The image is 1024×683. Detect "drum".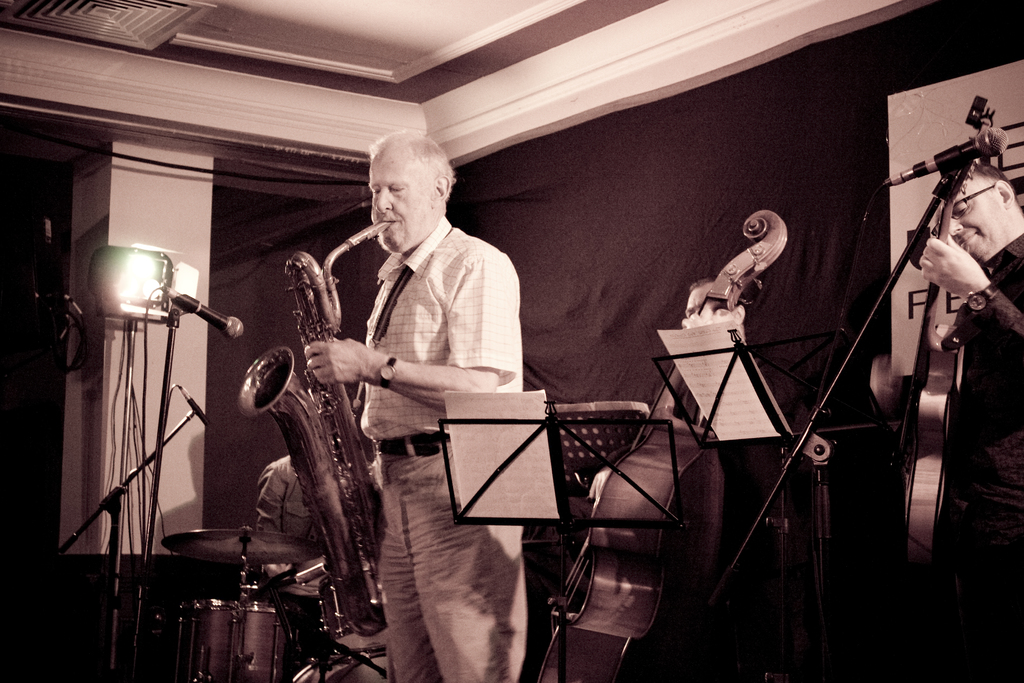
Detection: [left=150, top=598, right=281, bottom=682].
